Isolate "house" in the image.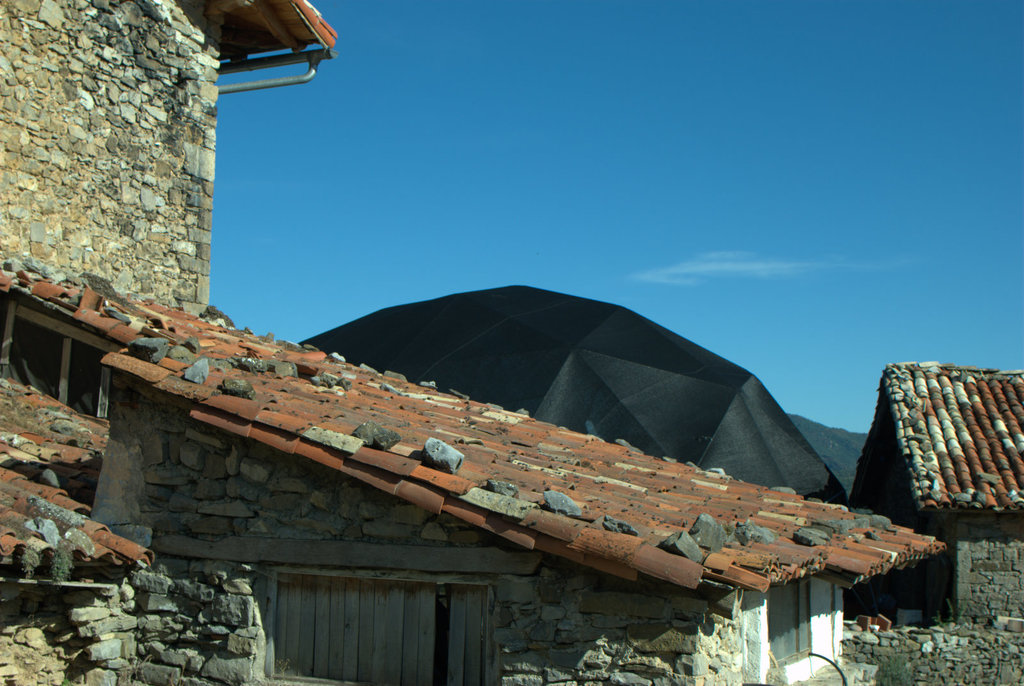
Isolated region: {"x1": 860, "y1": 352, "x2": 1023, "y2": 642}.
